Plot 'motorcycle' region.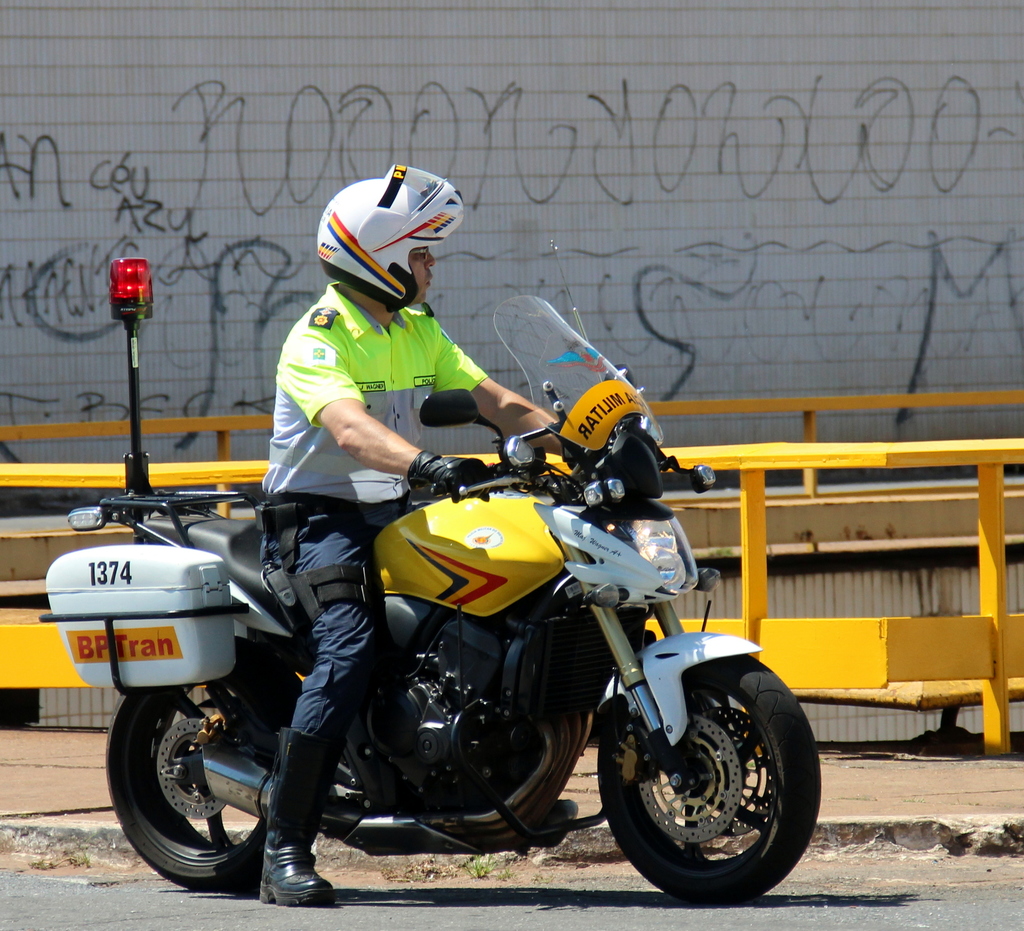
Plotted at Rect(88, 389, 803, 916).
